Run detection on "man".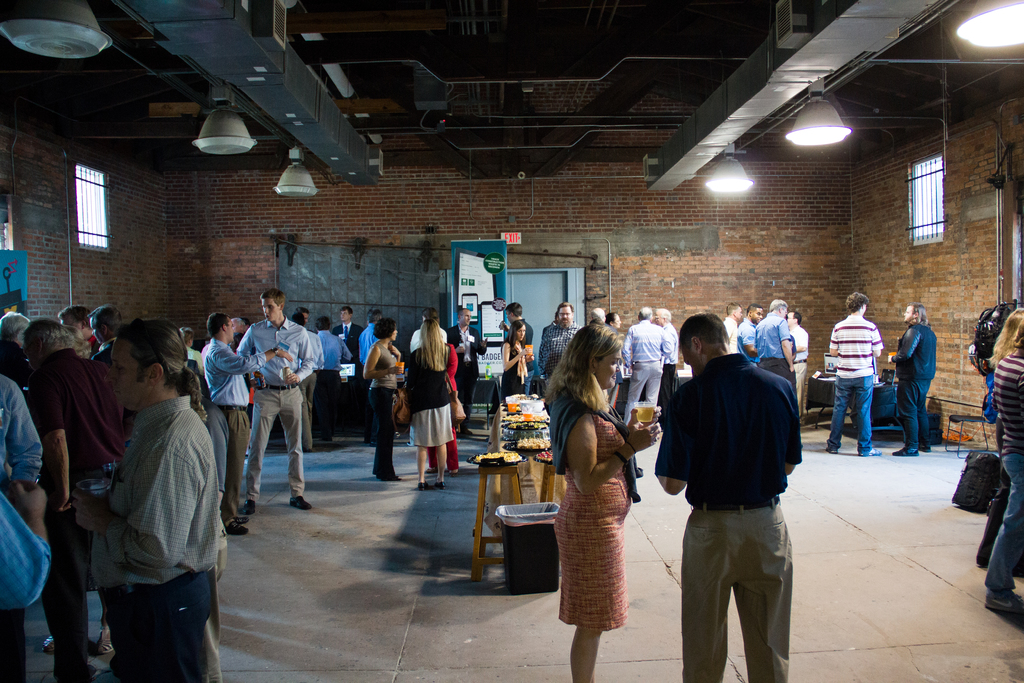
Result: box=[444, 307, 484, 433].
